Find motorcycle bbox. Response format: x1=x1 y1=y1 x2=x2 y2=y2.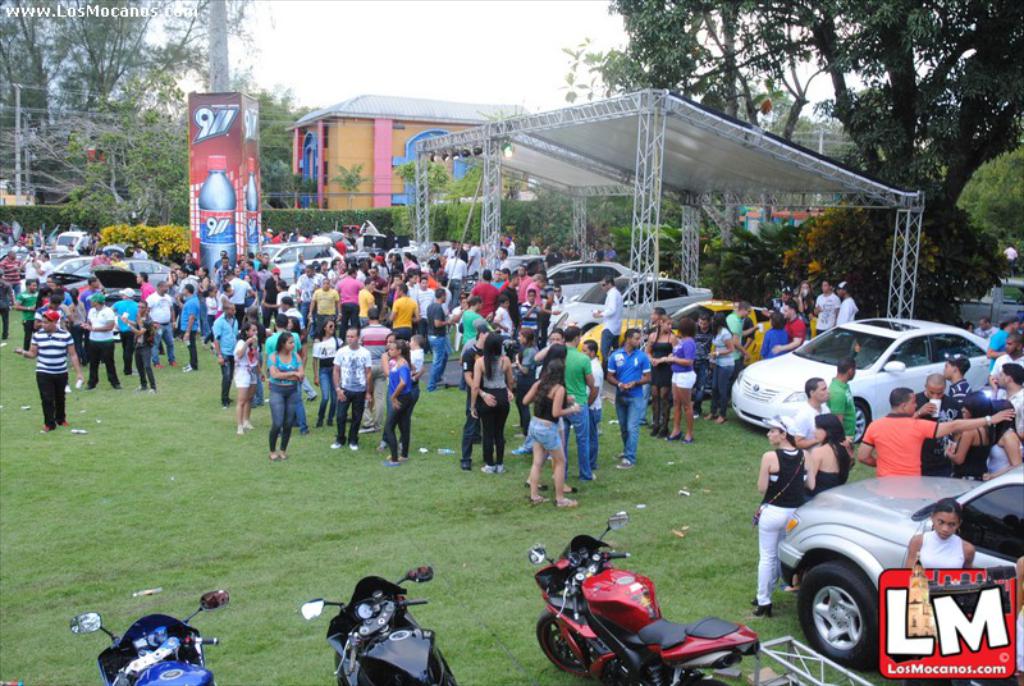
x1=539 y1=530 x2=788 y2=681.
